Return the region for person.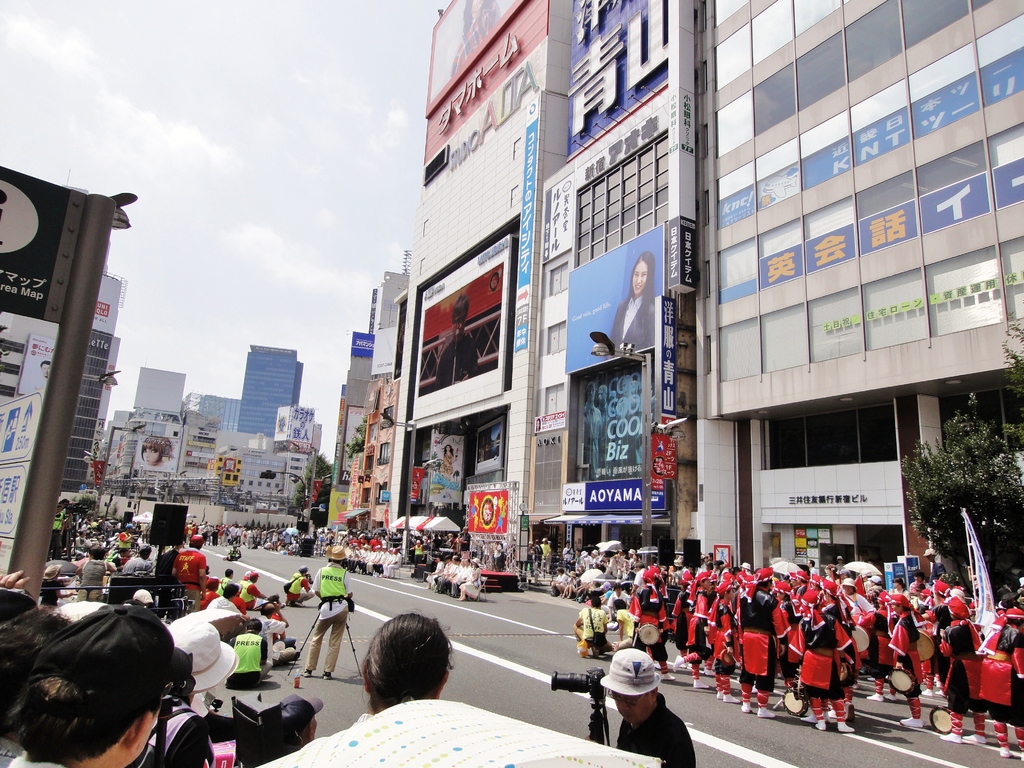
(38,564,69,603).
